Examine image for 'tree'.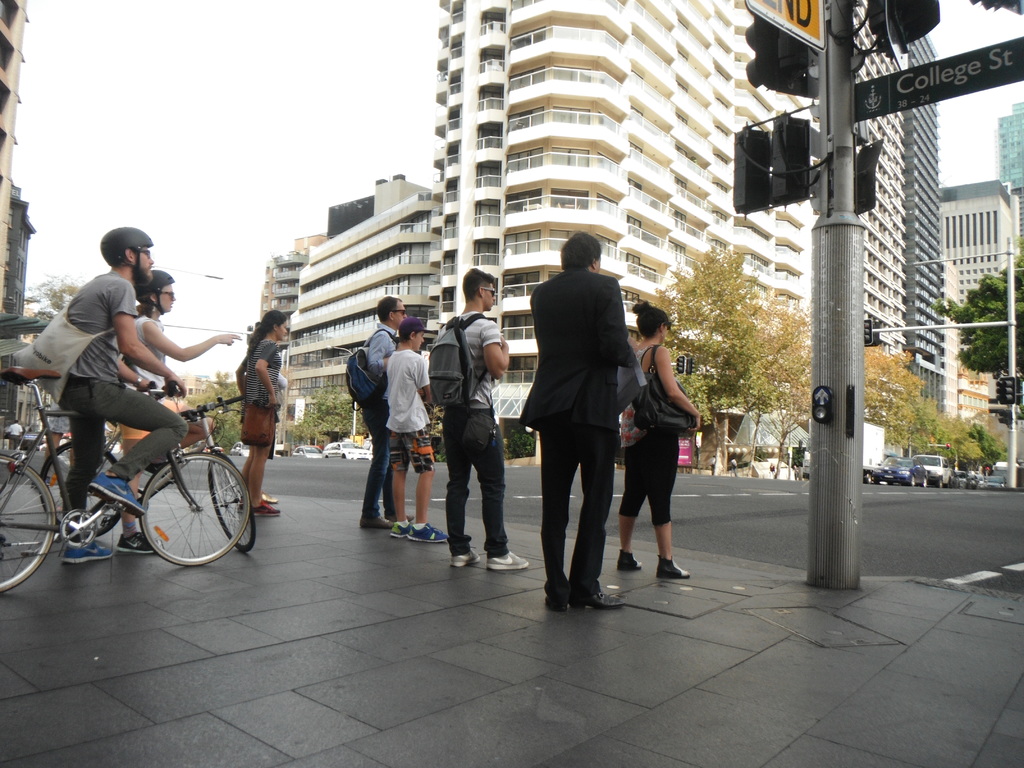
Examination result: [932,230,1023,428].
